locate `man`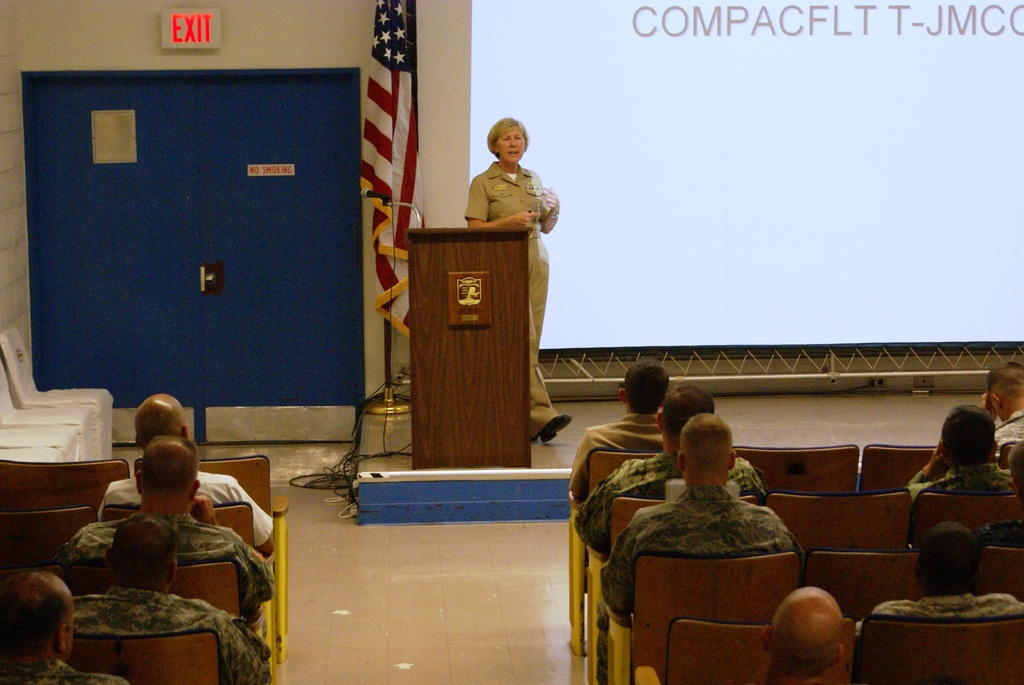
pyautogui.locateOnScreen(0, 566, 125, 684)
